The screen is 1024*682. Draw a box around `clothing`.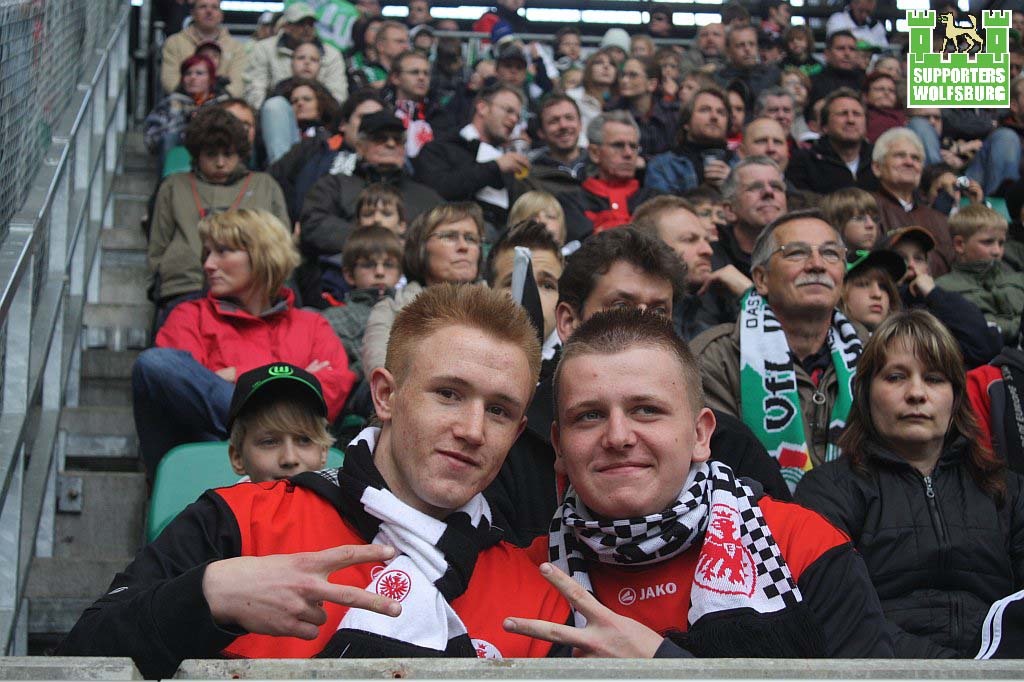
(x1=649, y1=138, x2=738, y2=191).
